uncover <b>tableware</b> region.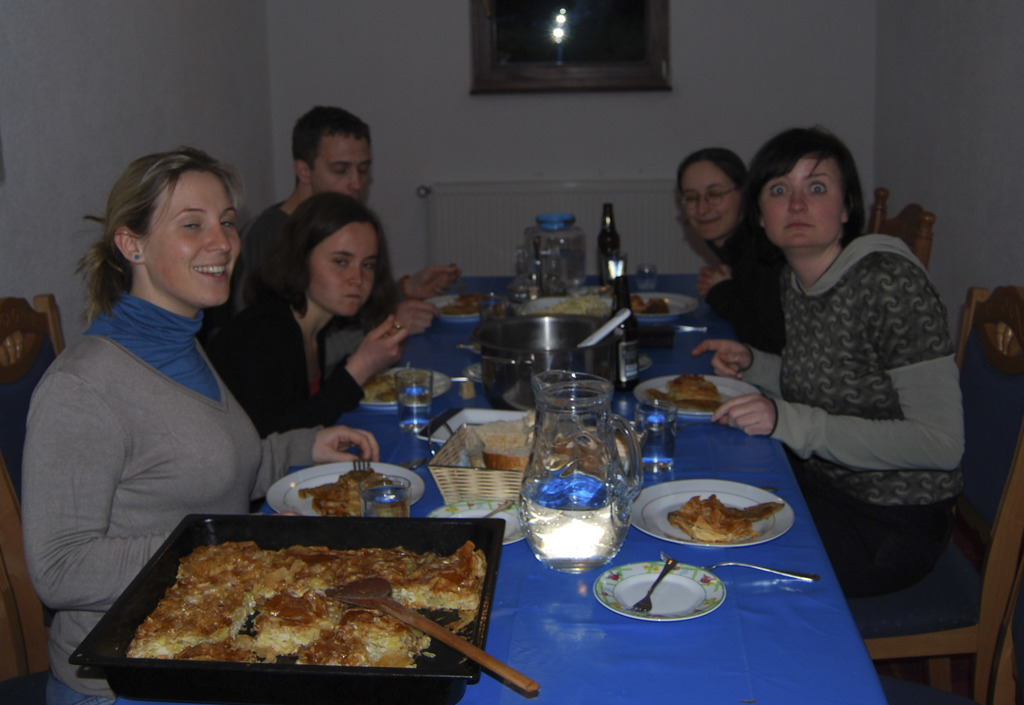
Uncovered: {"left": 624, "top": 557, "right": 675, "bottom": 617}.
